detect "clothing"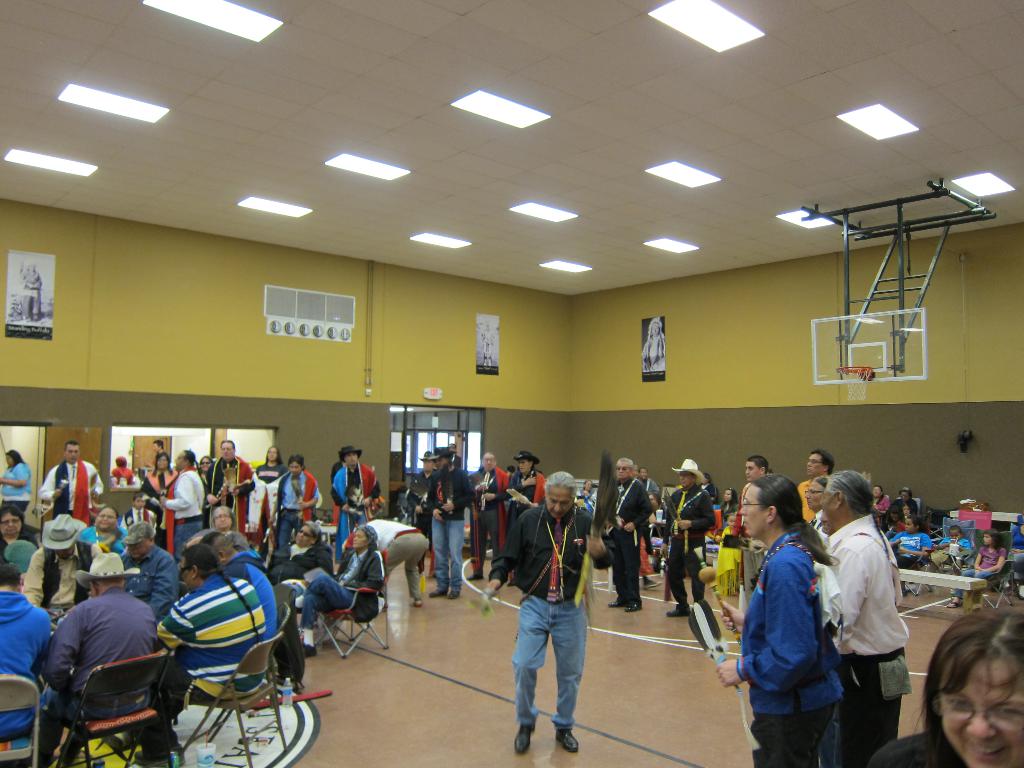
Rect(332, 456, 381, 554)
